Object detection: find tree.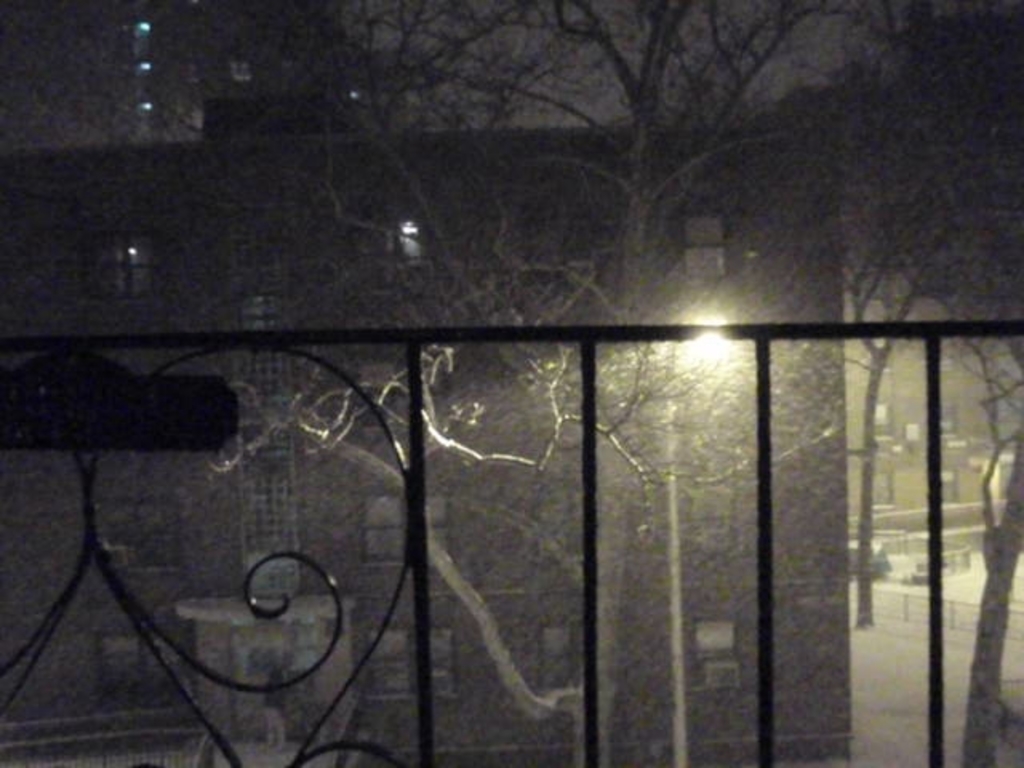
(left=958, top=402, right=1022, bottom=766).
